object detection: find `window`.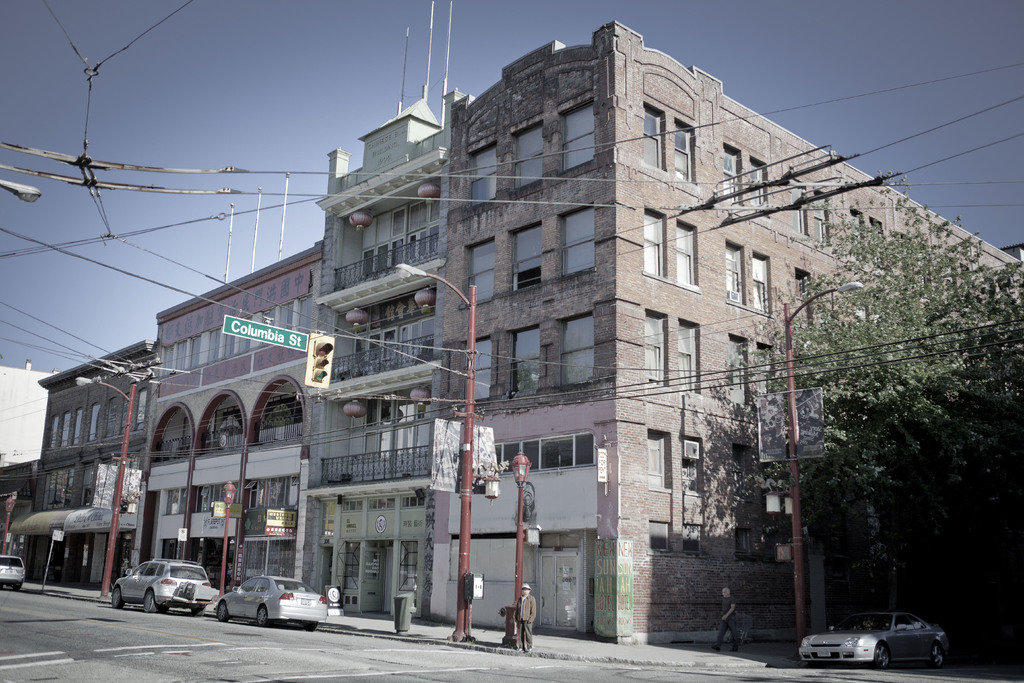
561,90,591,163.
